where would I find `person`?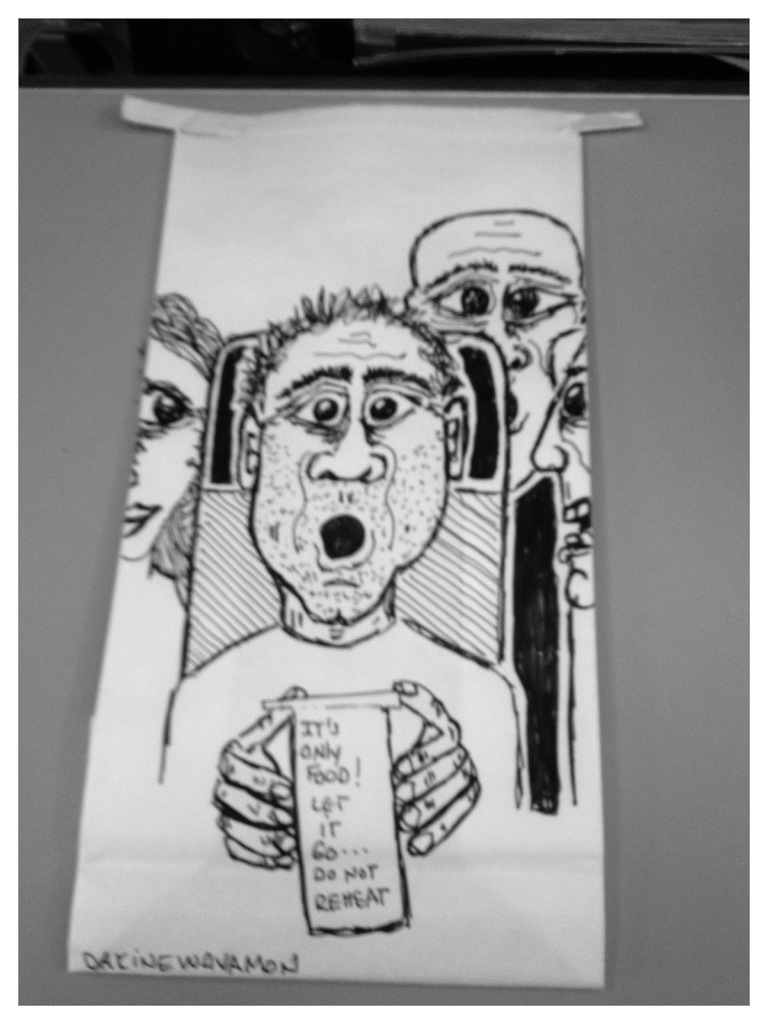
At Rect(159, 239, 515, 927).
